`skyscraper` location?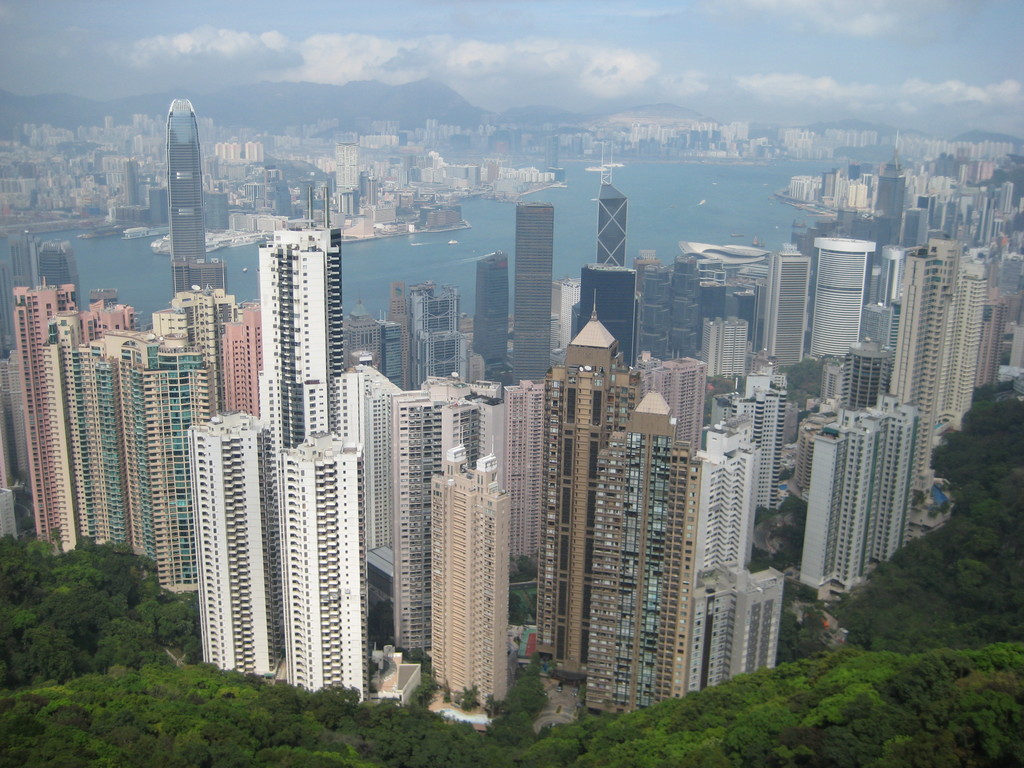
{"left": 0, "top": 282, "right": 88, "bottom": 555}
